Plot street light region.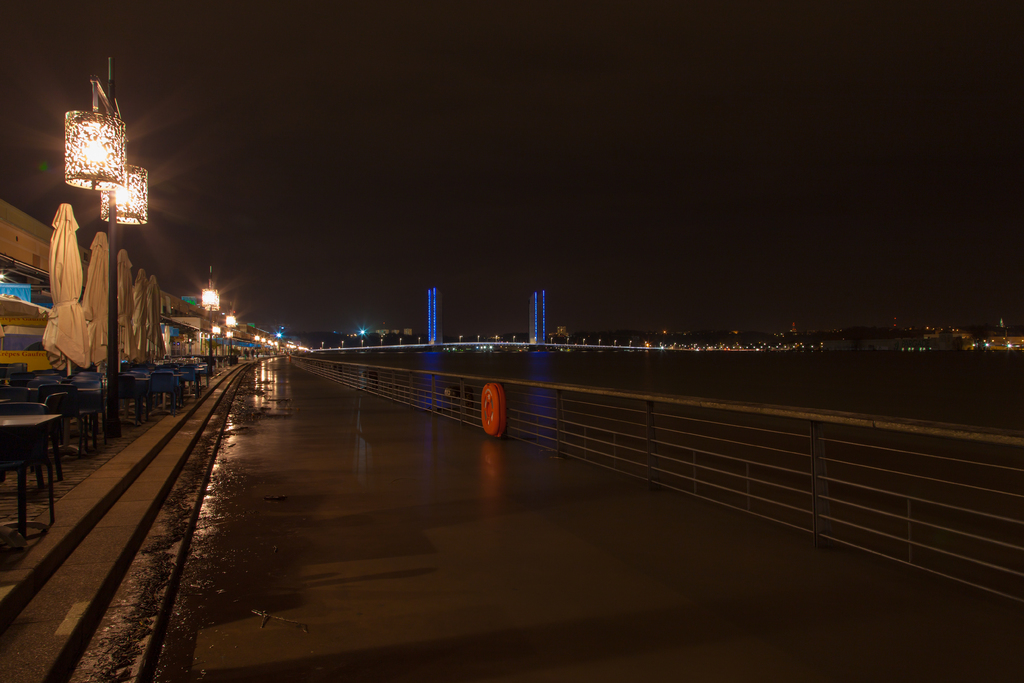
Plotted at (x1=550, y1=336, x2=555, y2=343).
